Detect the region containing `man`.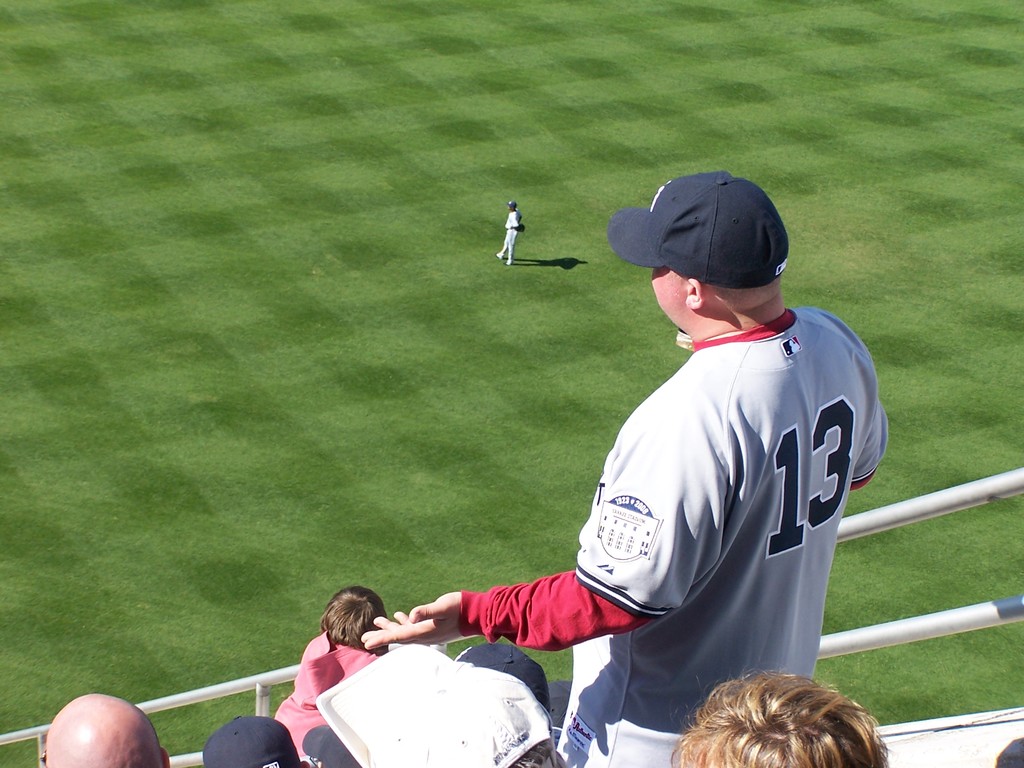
[left=428, top=192, right=860, bottom=741].
